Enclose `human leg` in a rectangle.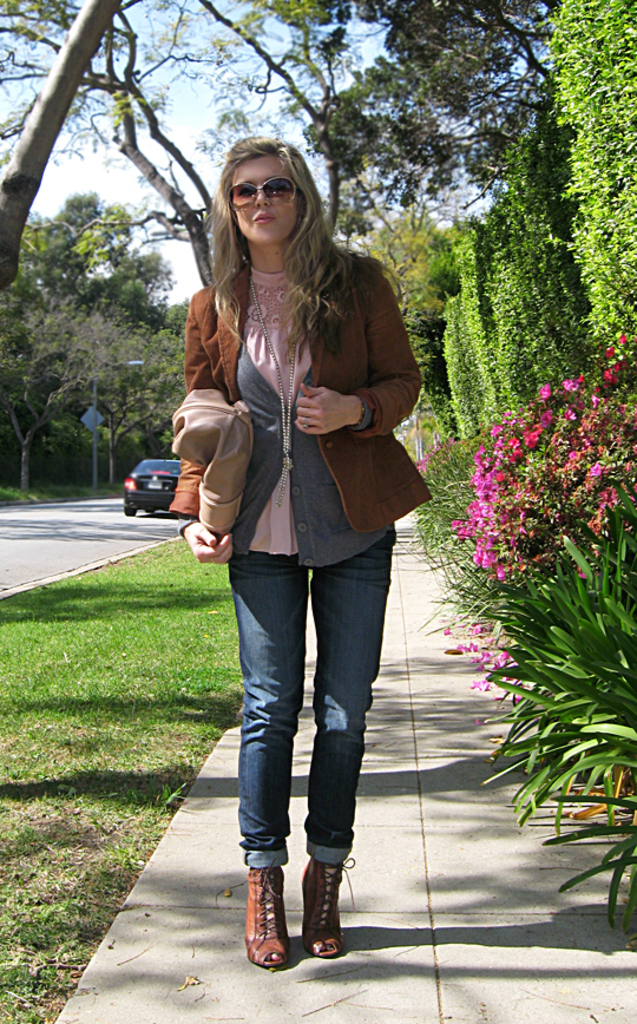
[x1=313, y1=503, x2=400, y2=961].
